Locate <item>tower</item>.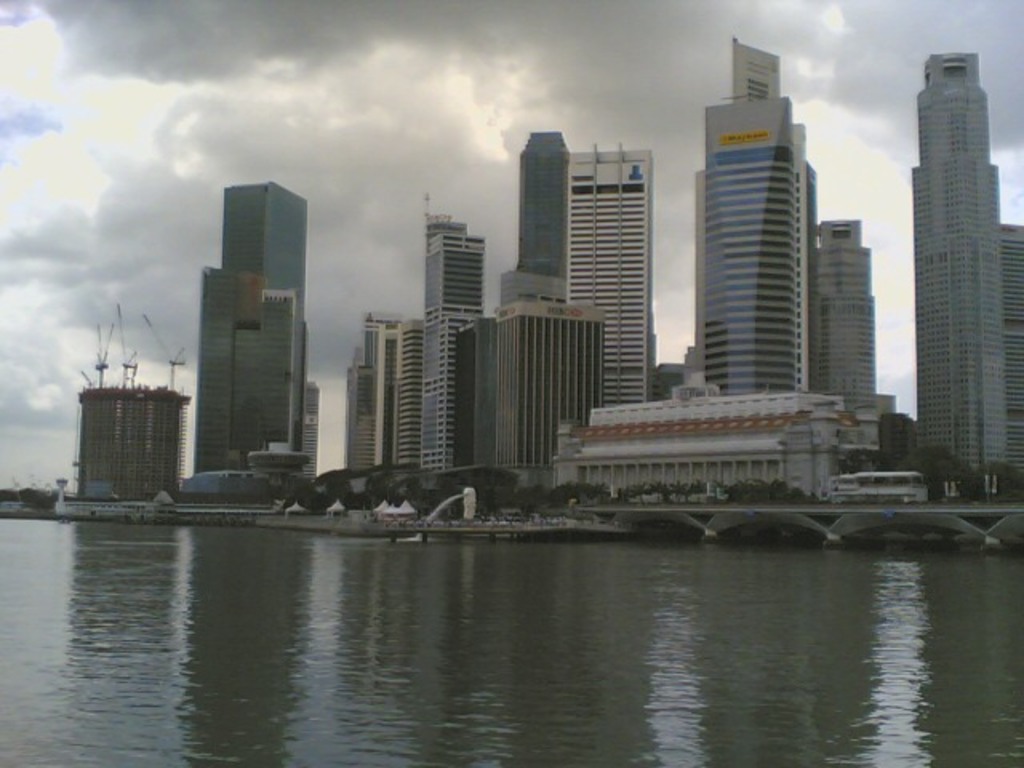
Bounding box: detection(696, 50, 821, 392).
